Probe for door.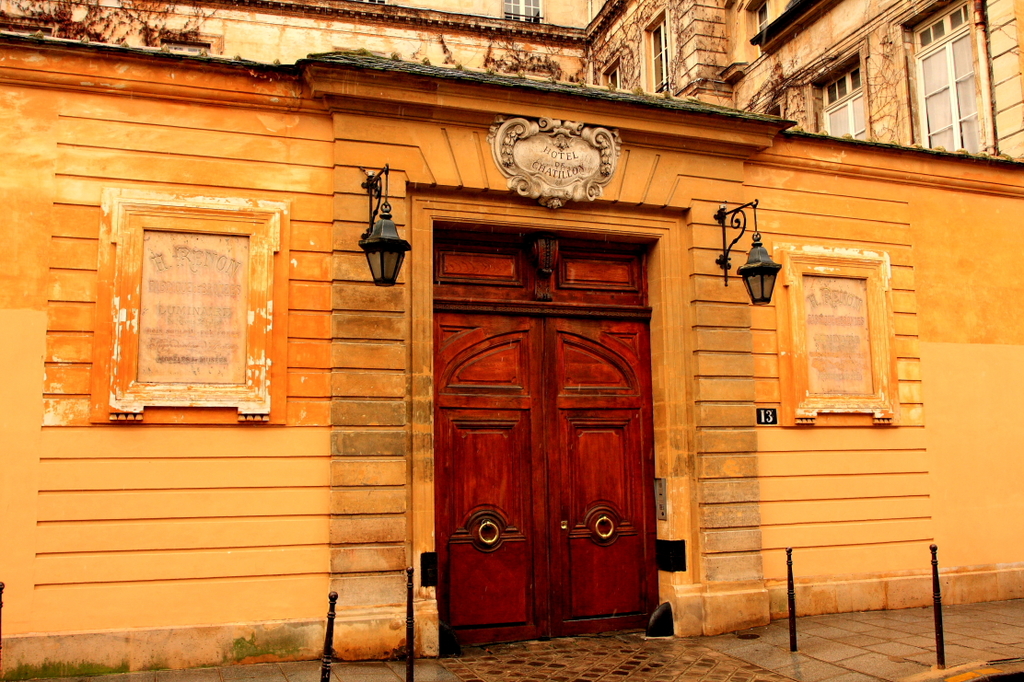
Probe result: l=546, t=314, r=654, b=636.
